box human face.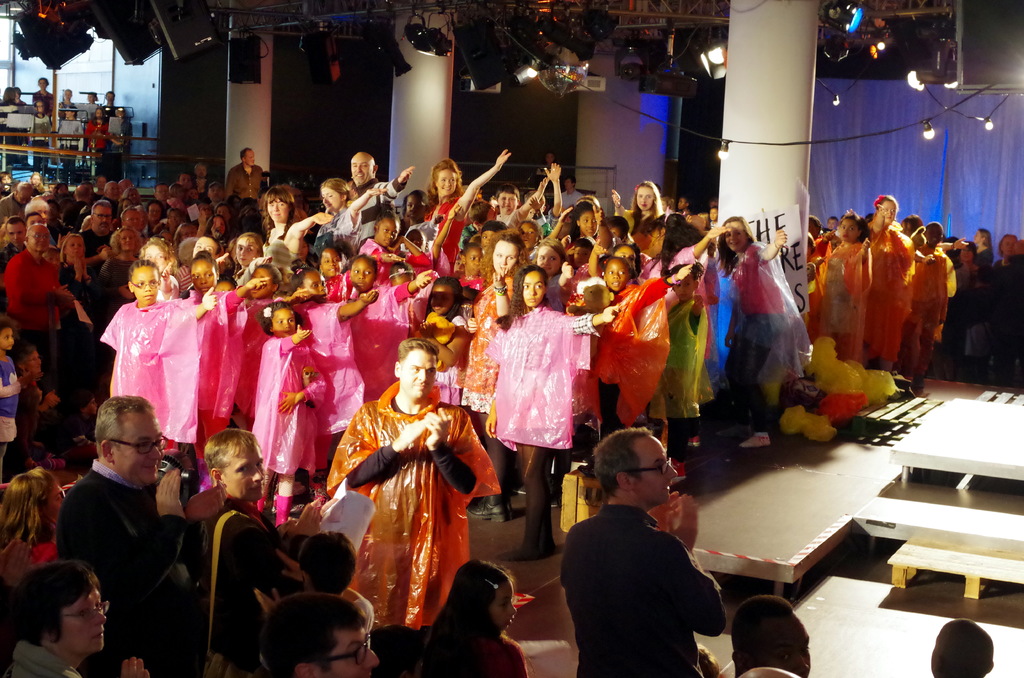
crop(35, 100, 45, 115).
